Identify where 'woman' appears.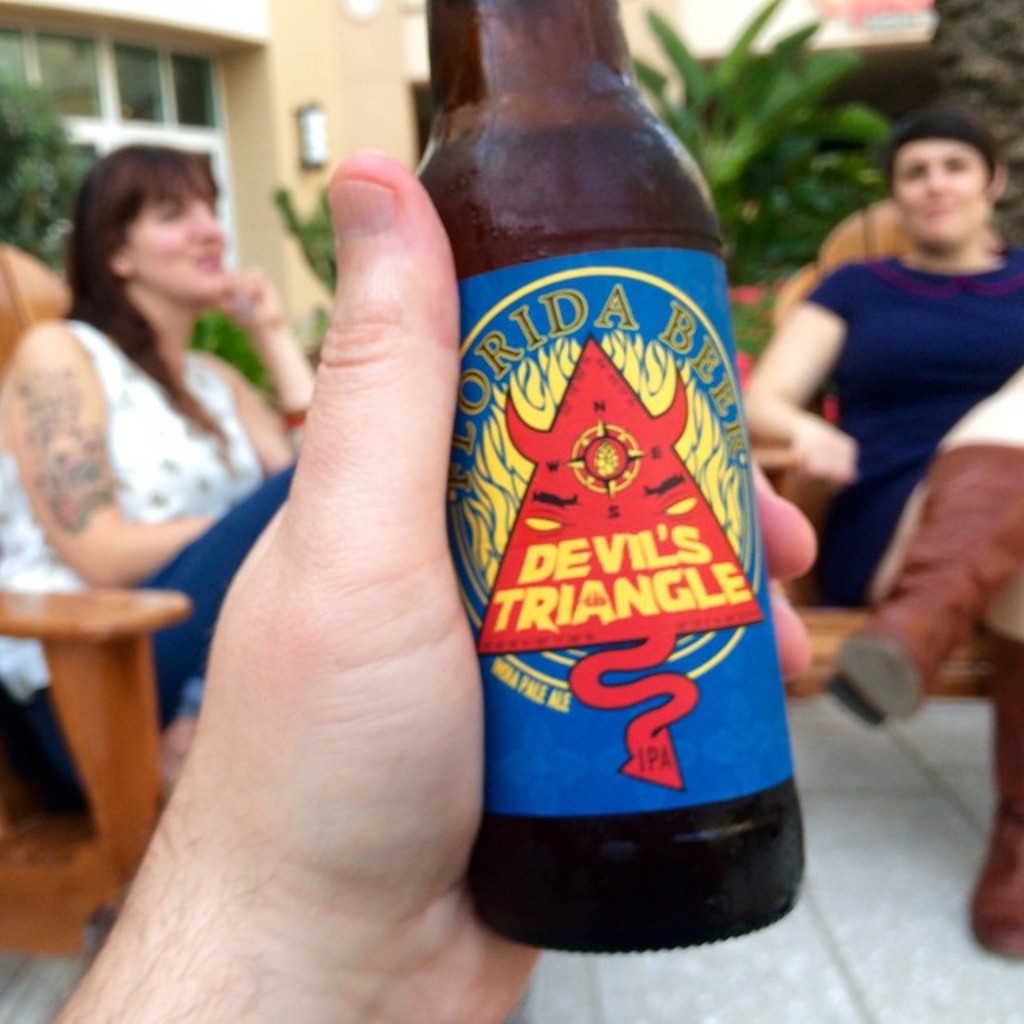
Appears at {"left": 0, "top": 104, "right": 310, "bottom": 709}.
